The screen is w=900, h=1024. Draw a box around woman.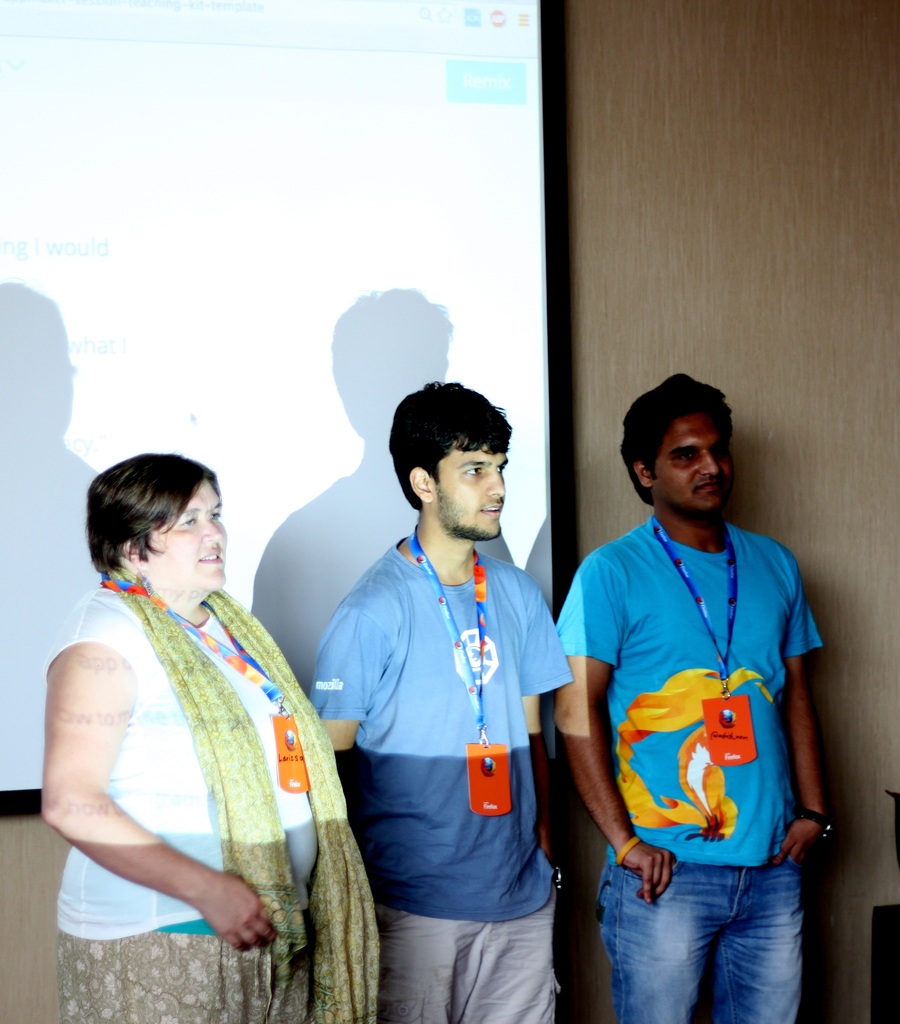
{"x1": 40, "y1": 450, "x2": 366, "y2": 987}.
